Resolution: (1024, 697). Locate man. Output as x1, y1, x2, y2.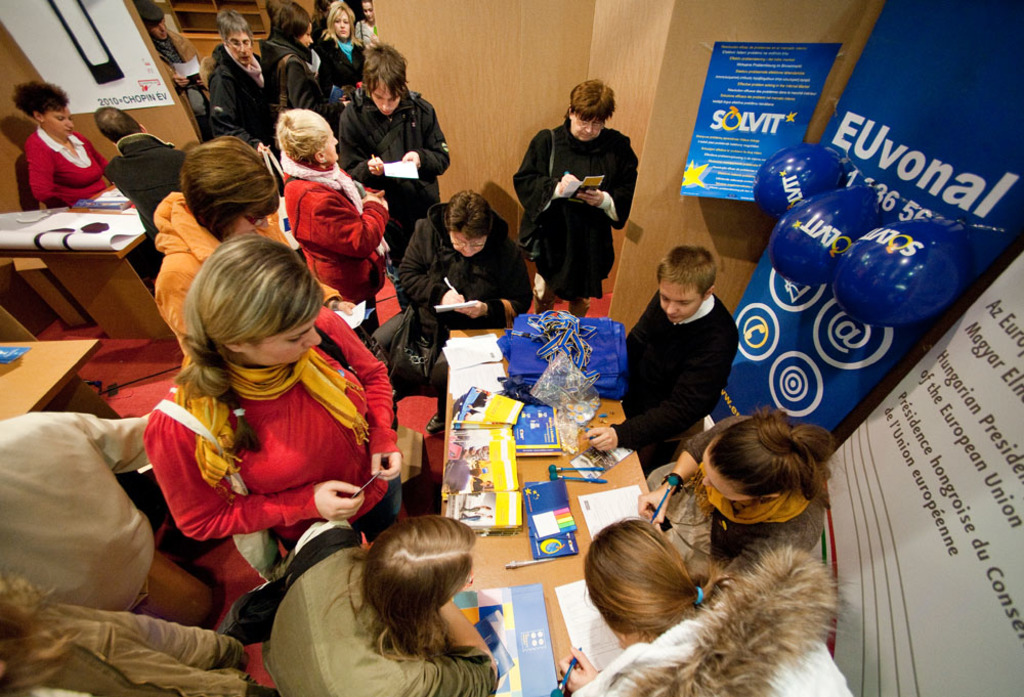
98, 103, 196, 247.
